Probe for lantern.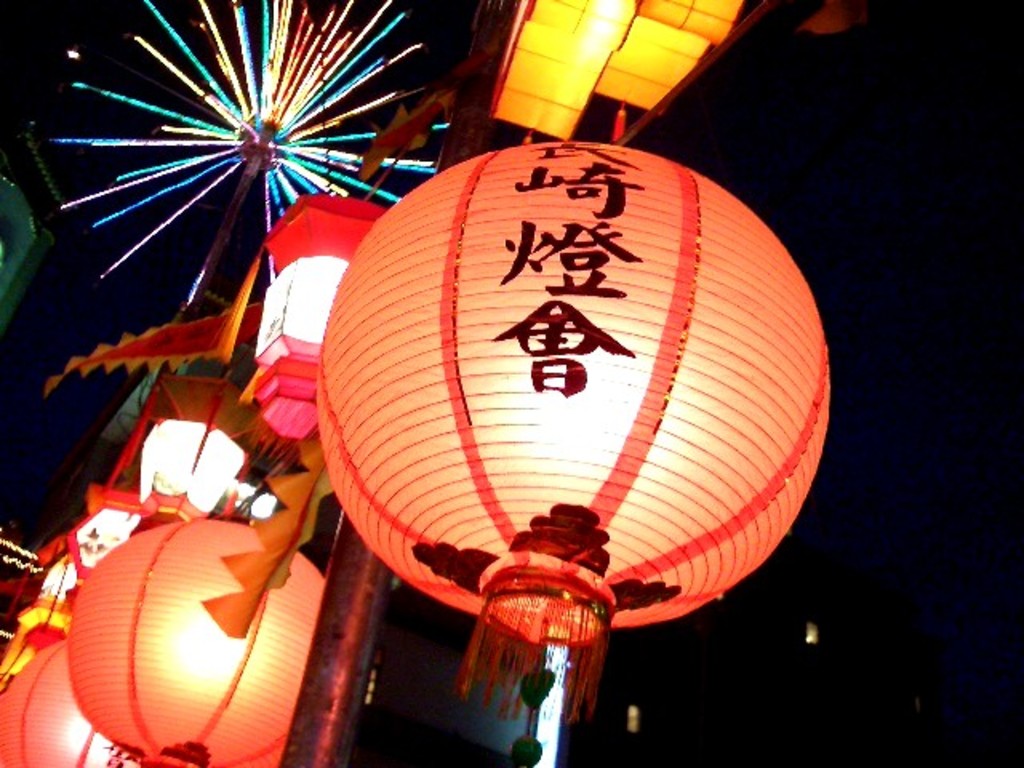
Probe result: 0/635/130/766.
